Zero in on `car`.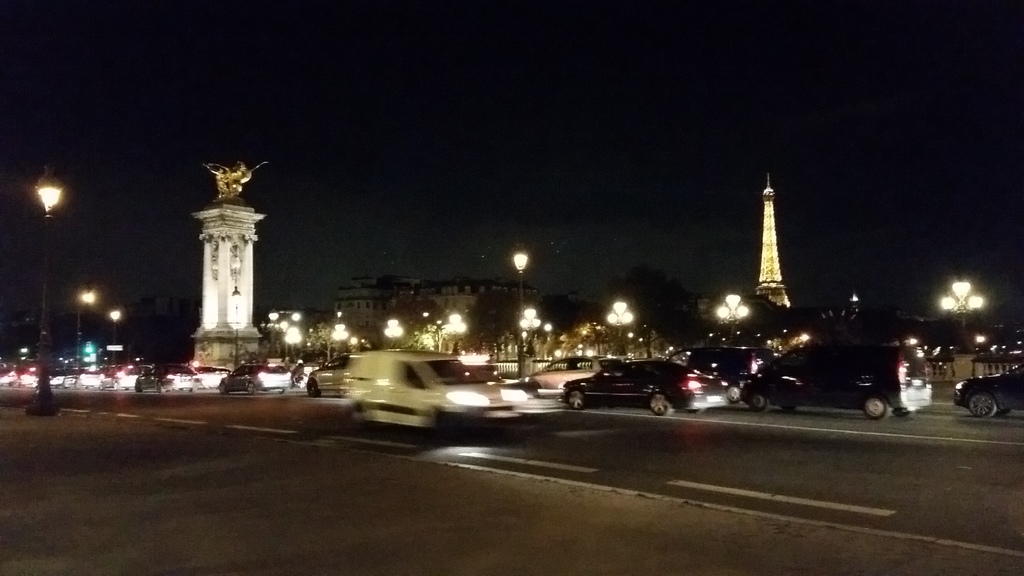
Zeroed in: box(93, 364, 136, 391).
